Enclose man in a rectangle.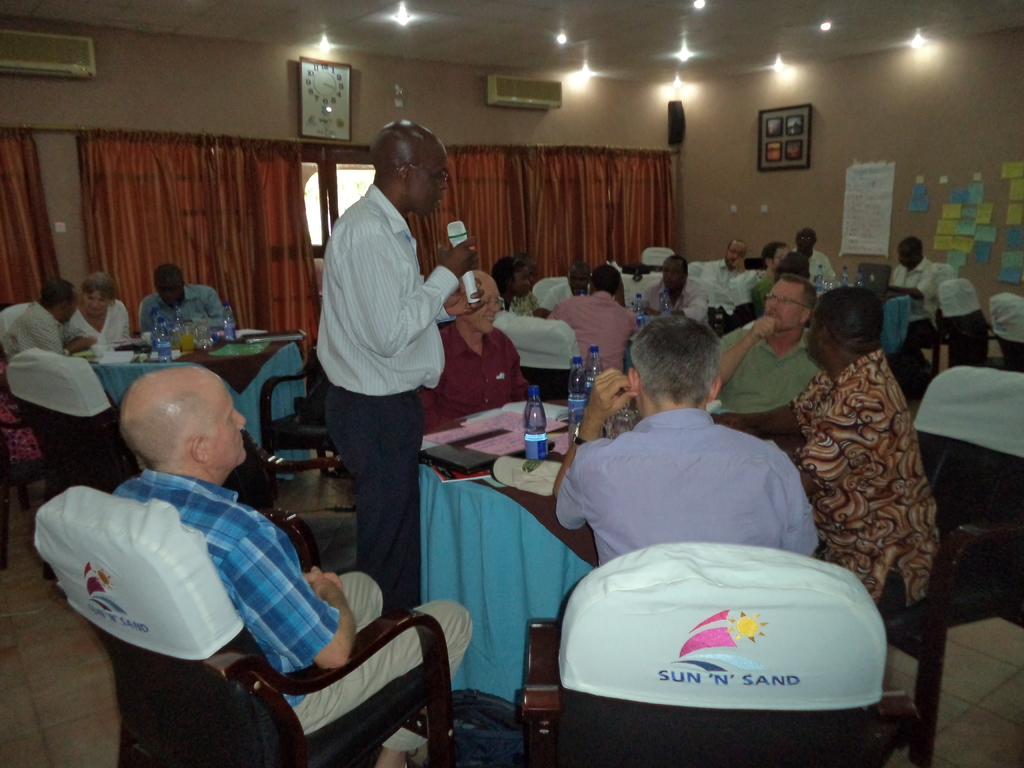
bbox=(547, 314, 817, 569).
